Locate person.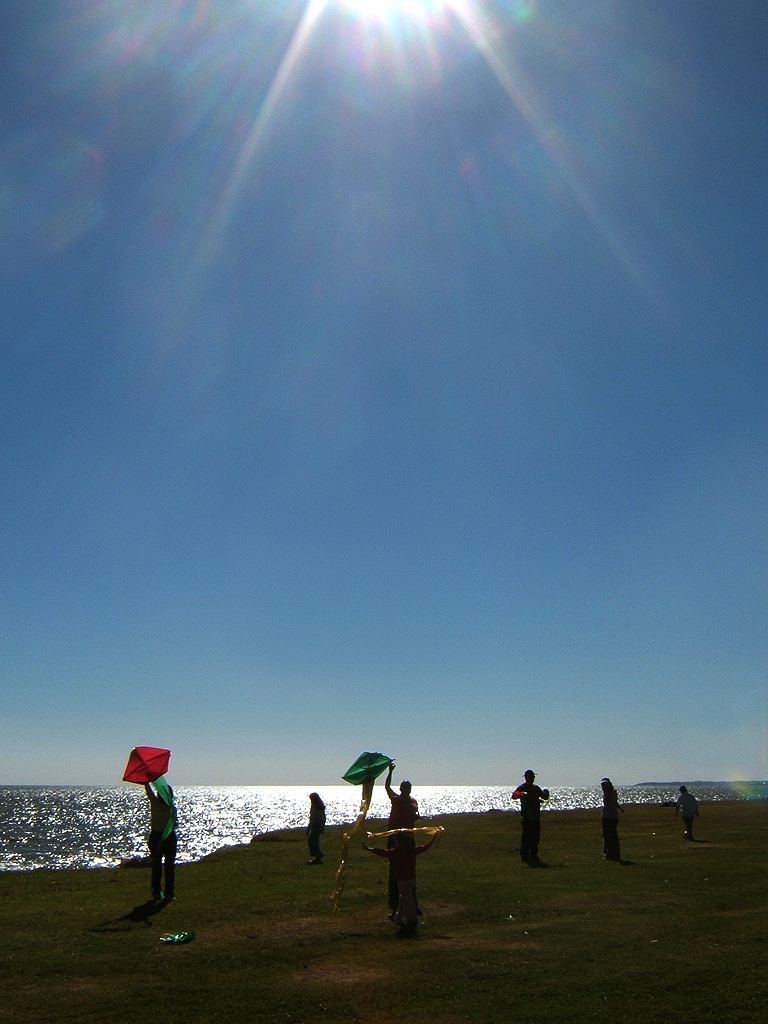
Bounding box: box=[303, 794, 333, 865].
